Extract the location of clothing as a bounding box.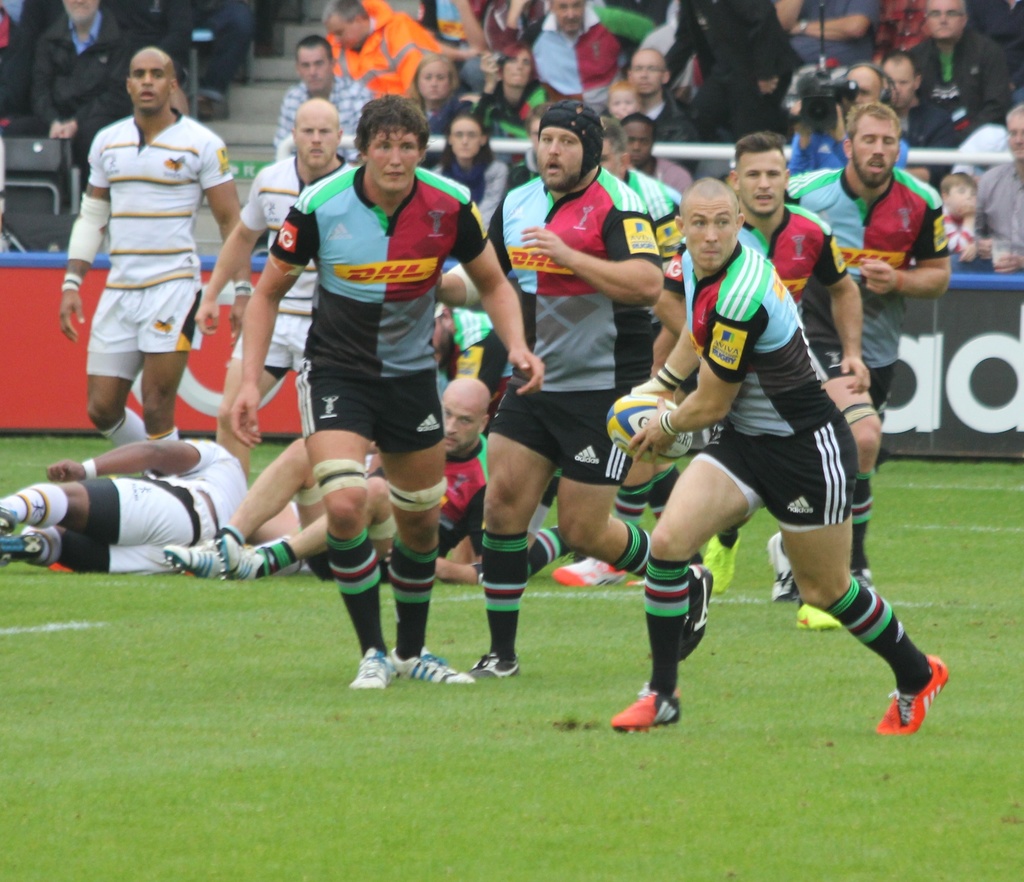
<bbox>442, 141, 527, 273</bbox>.
